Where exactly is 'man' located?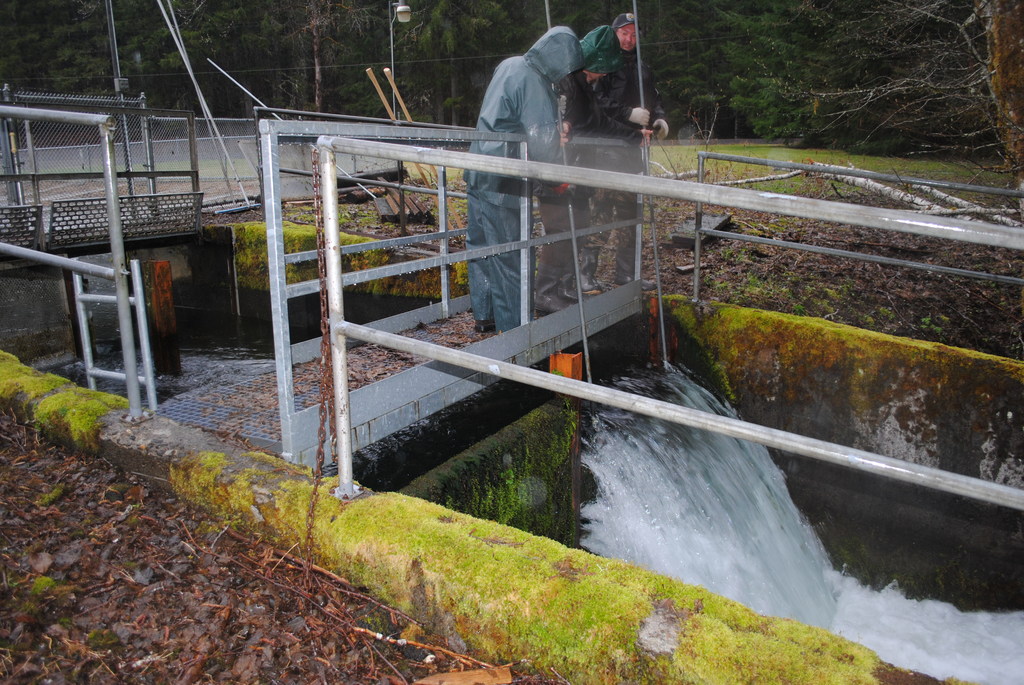
Its bounding box is 458:24:591:328.
